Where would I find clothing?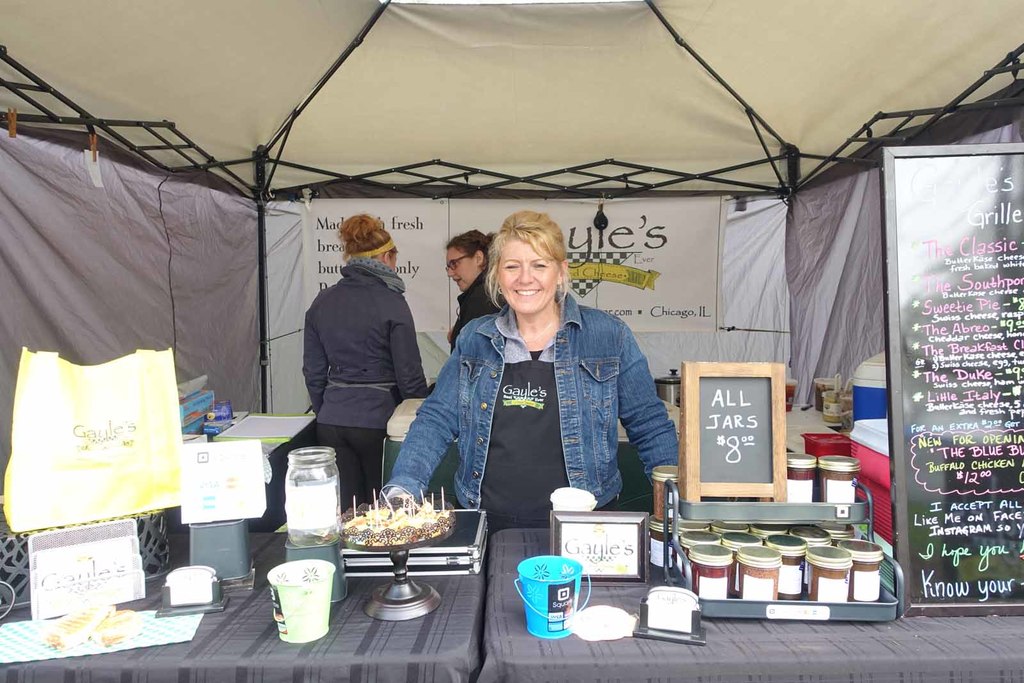
At rect(451, 278, 505, 336).
